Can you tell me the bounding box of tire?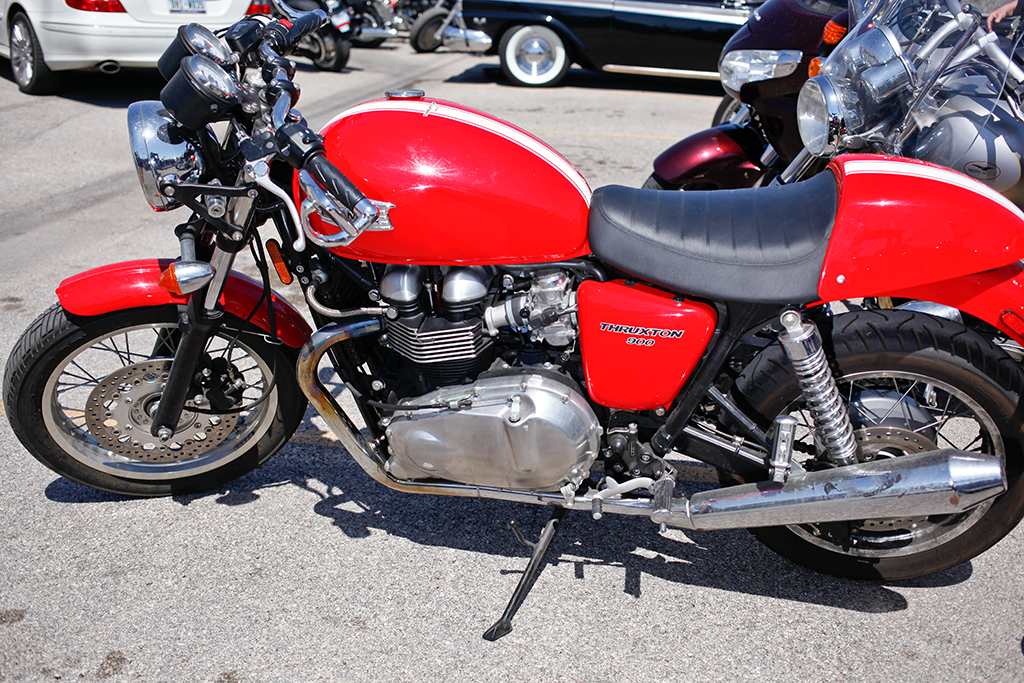
bbox=(713, 304, 1023, 585).
